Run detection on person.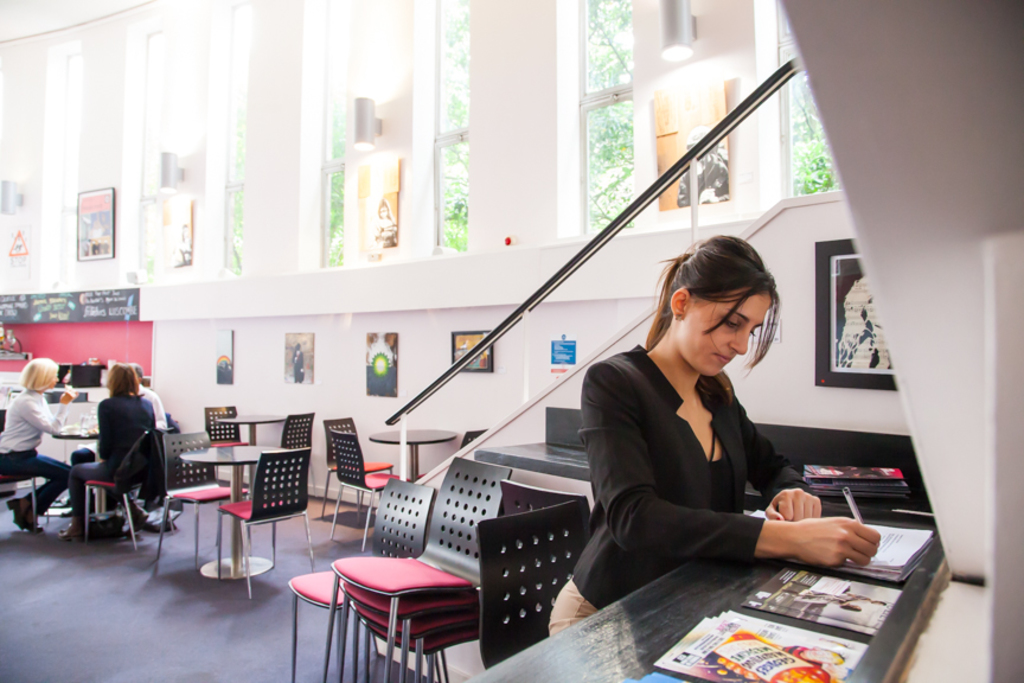
Result: BBox(96, 366, 155, 522).
